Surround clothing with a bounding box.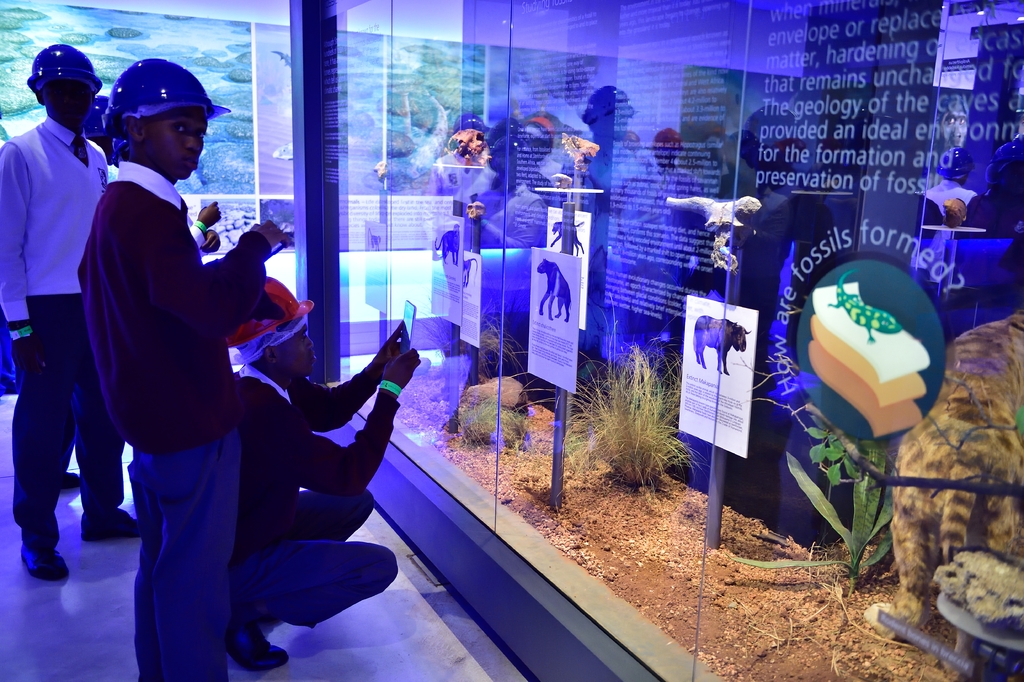
[232, 362, 396, 638].
